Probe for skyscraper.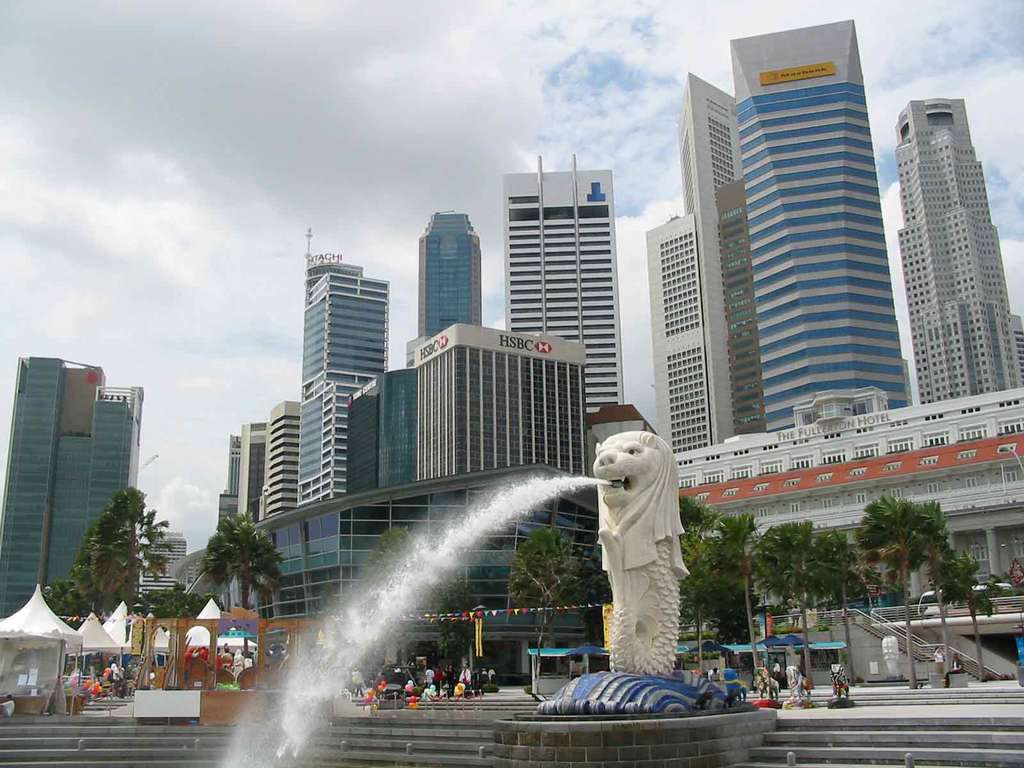
Probe result: <bbox>501, 148, 624, 406</bbox>.
